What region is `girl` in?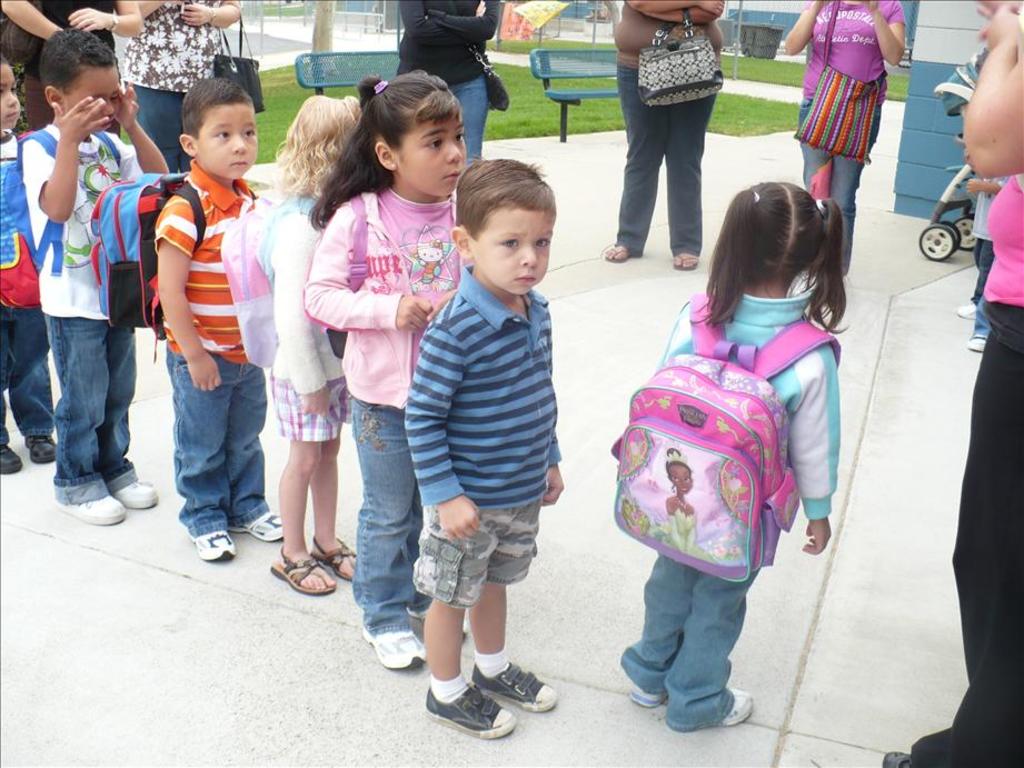
BBox(623, 183, 849, 734).
